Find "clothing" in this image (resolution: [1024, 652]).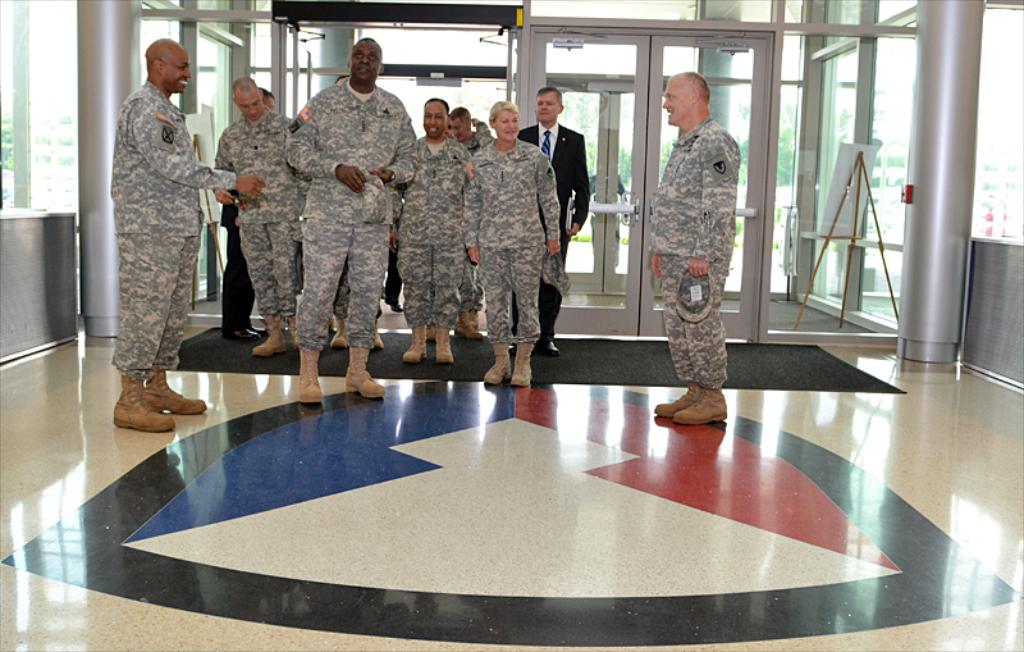
[220, 118, 314, 328].
